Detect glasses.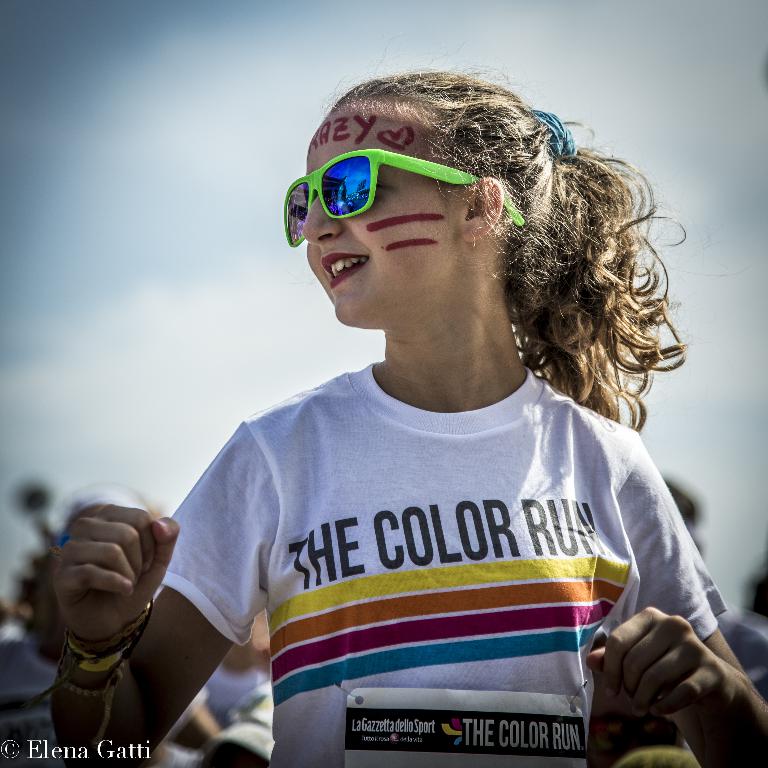
Detected at bbox=[282, 149, 528, 247].
